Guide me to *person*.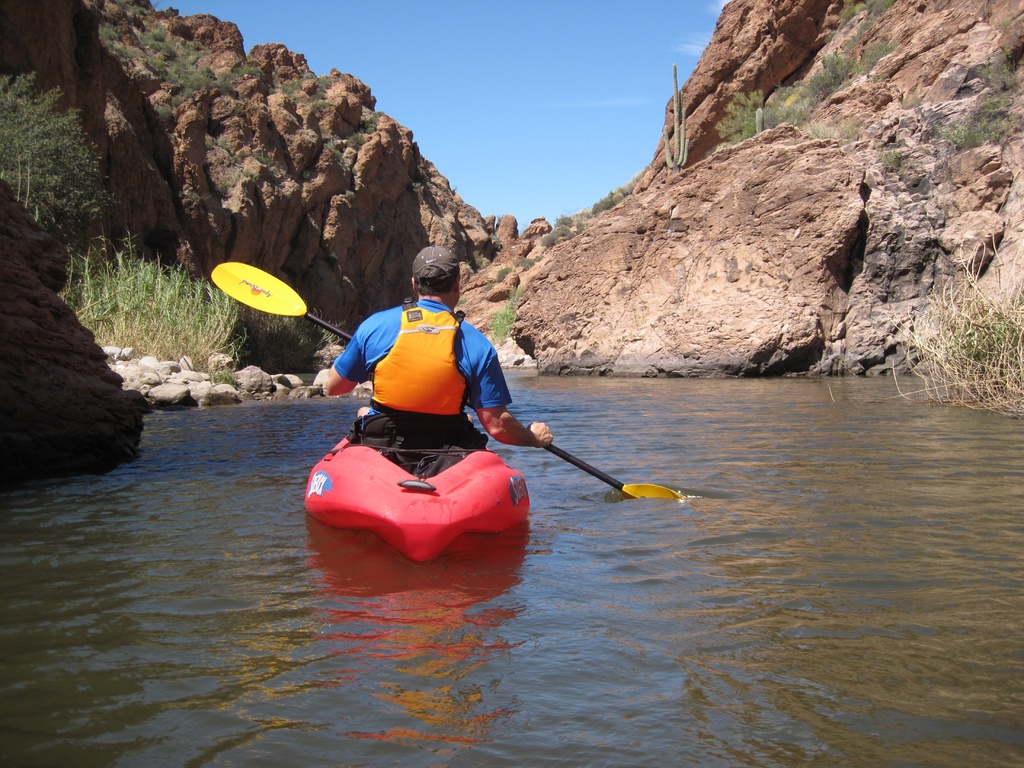
Guidance: [327, 247, 553, 474].
